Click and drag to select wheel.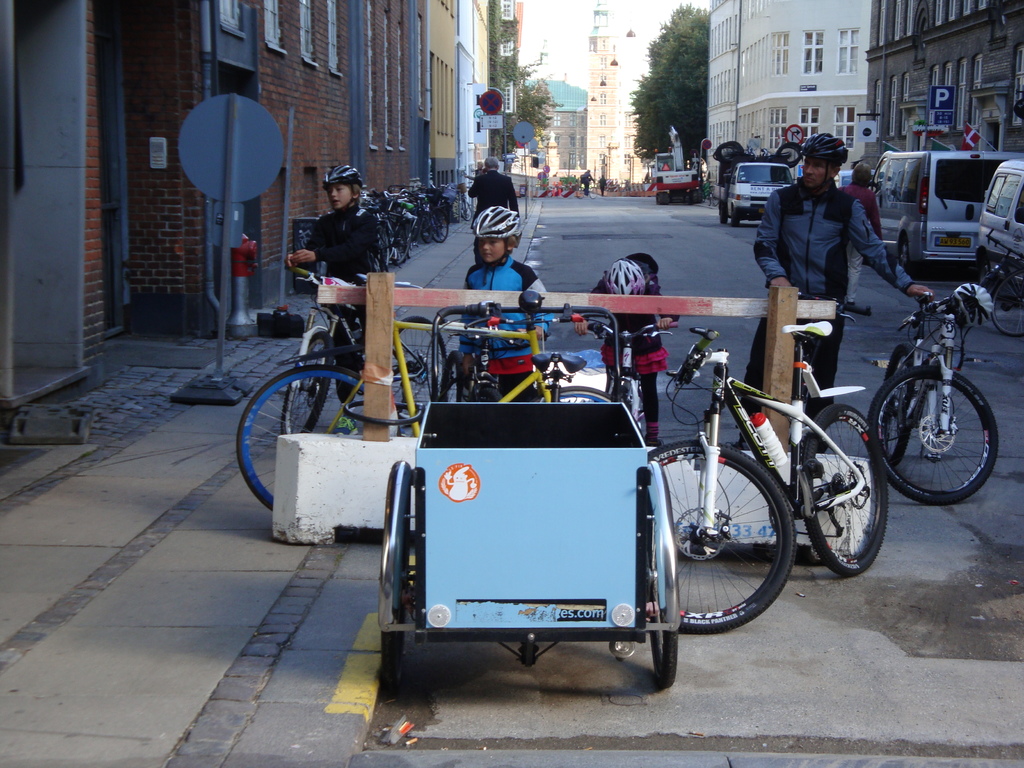
Selection: select_region(376, 456, 431, 680).
